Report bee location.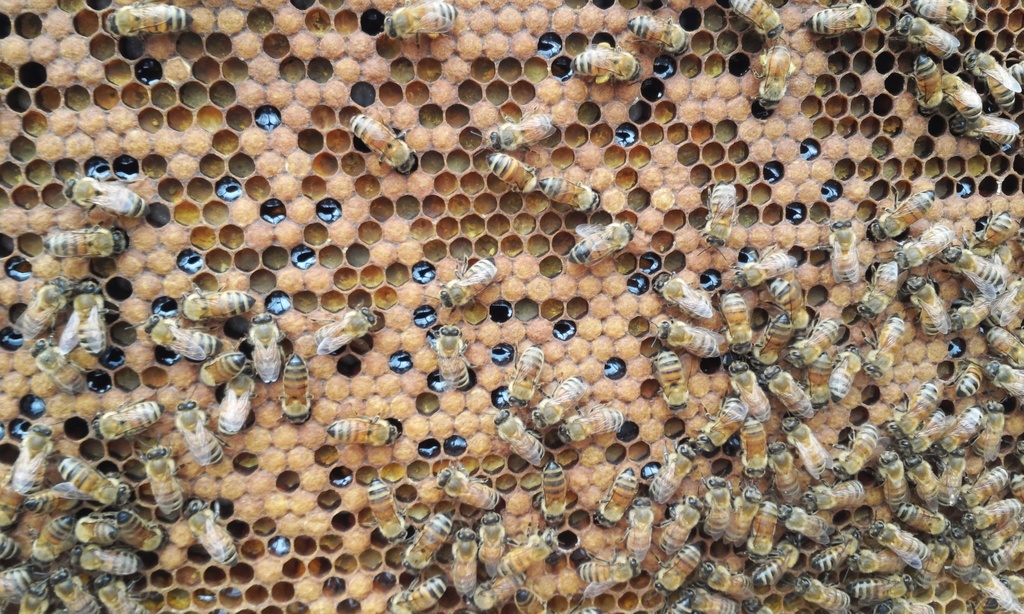
Report: bbox=[532, 167, 600, 209].
